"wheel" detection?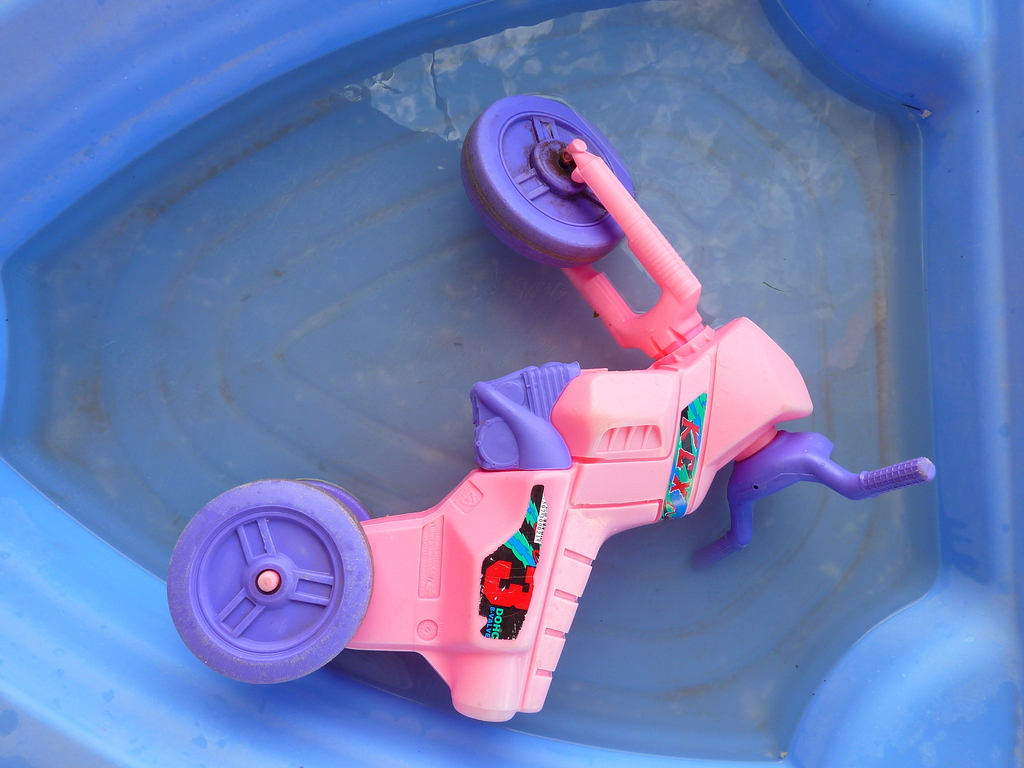
180/491/377/685
